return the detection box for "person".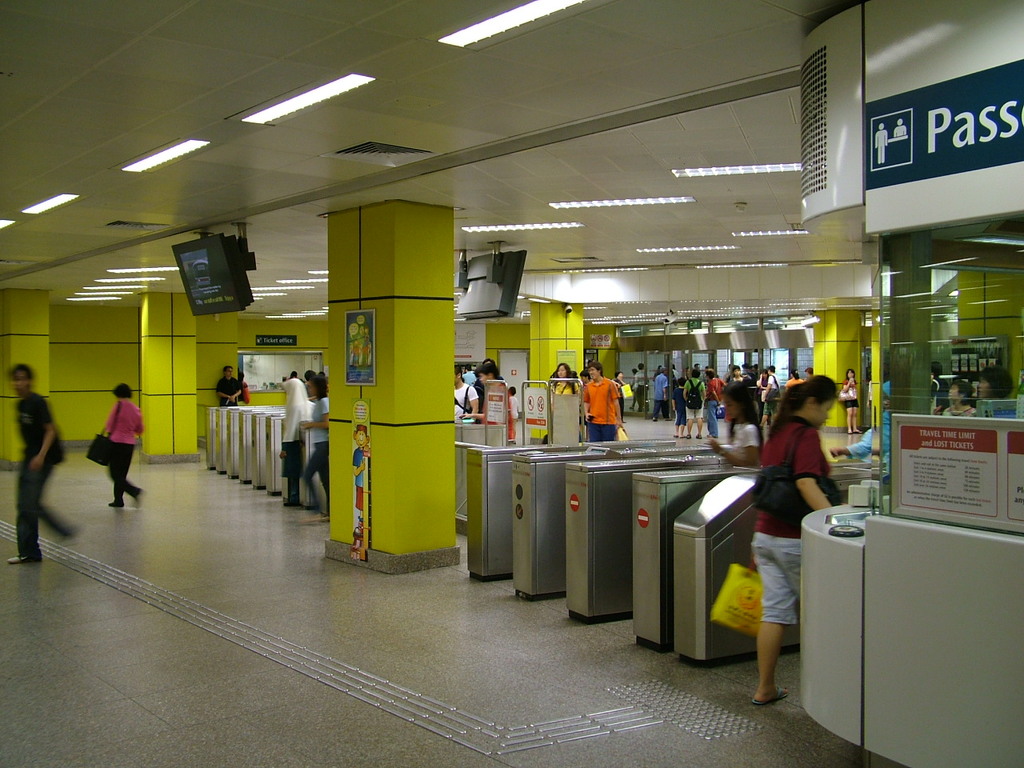
[6,361,87,563].
